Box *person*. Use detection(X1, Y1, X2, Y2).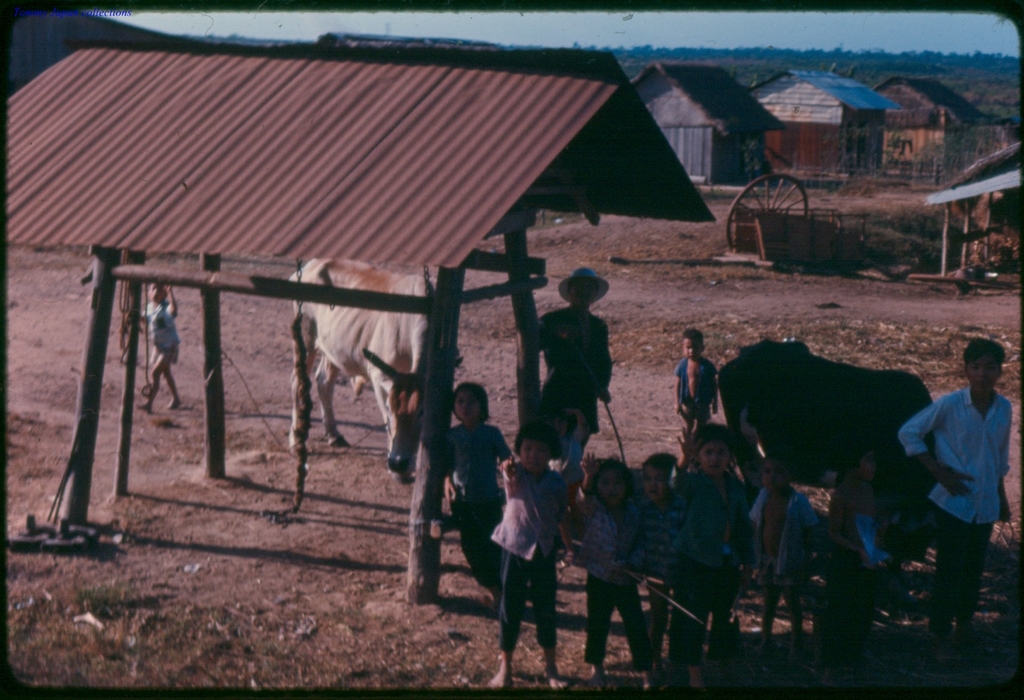
detection(744, 452, 826, 660).
